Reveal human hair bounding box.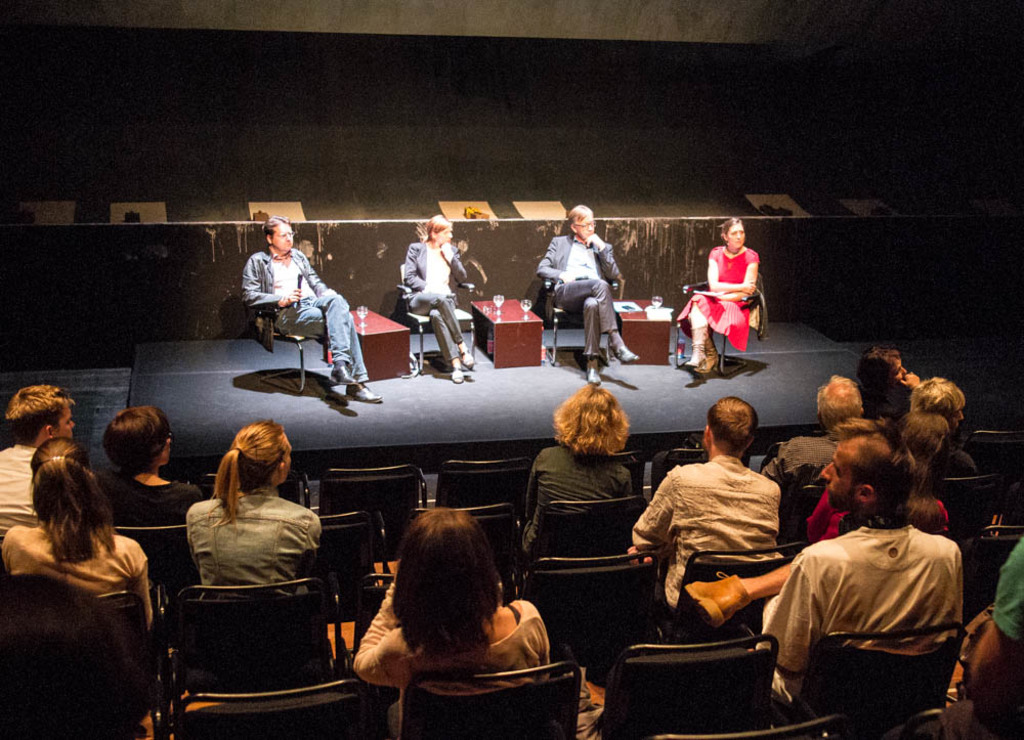
Revealed: (left=6, top=382, right=74, bottom=446).
